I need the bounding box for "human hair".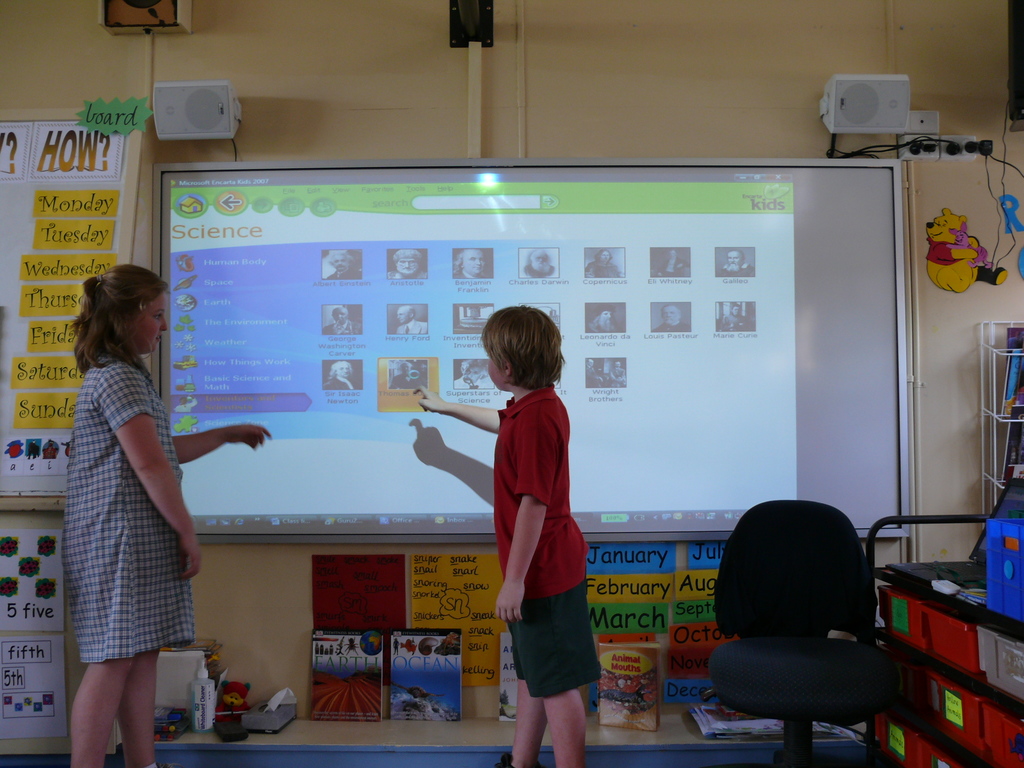
Here it is: {"left": 454, "top": 246, "right": 486, "bottom": 277}.
